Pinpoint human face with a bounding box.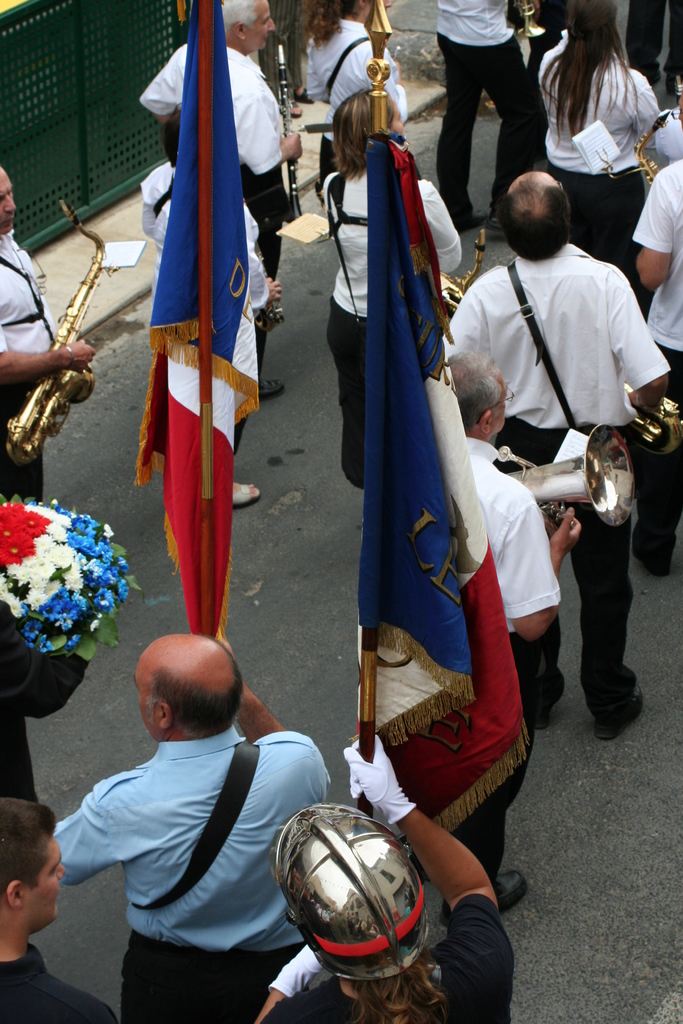
BBox(0, 168, 19, 236).
